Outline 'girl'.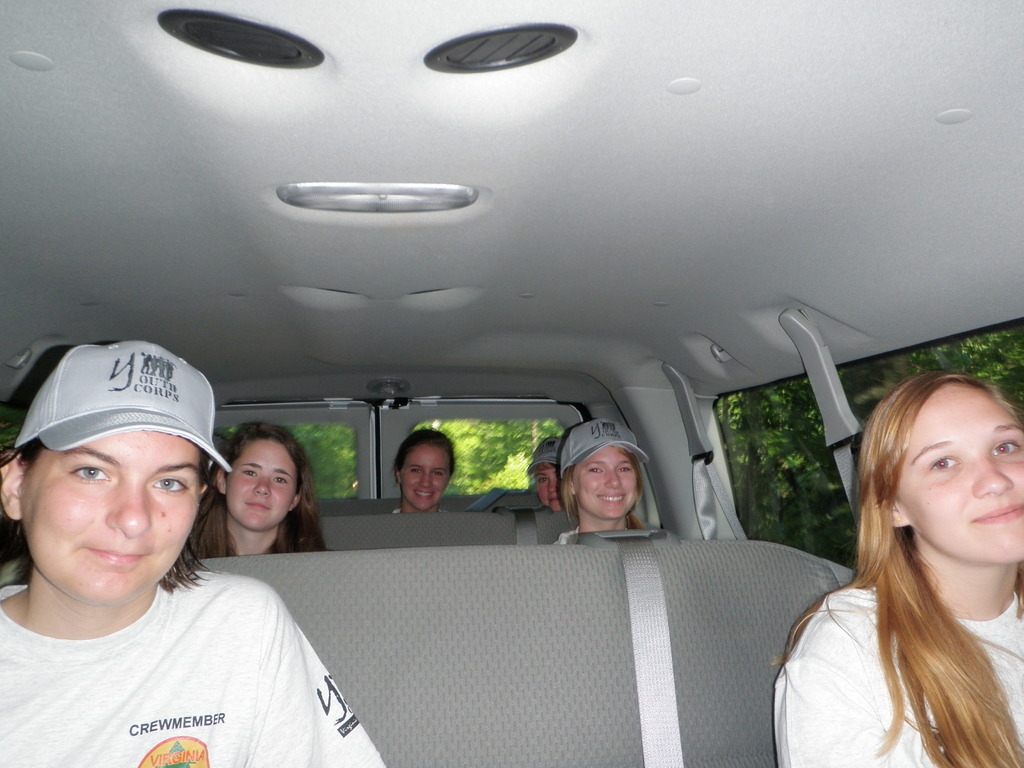
Outline: 0, 345, 388, 767.
